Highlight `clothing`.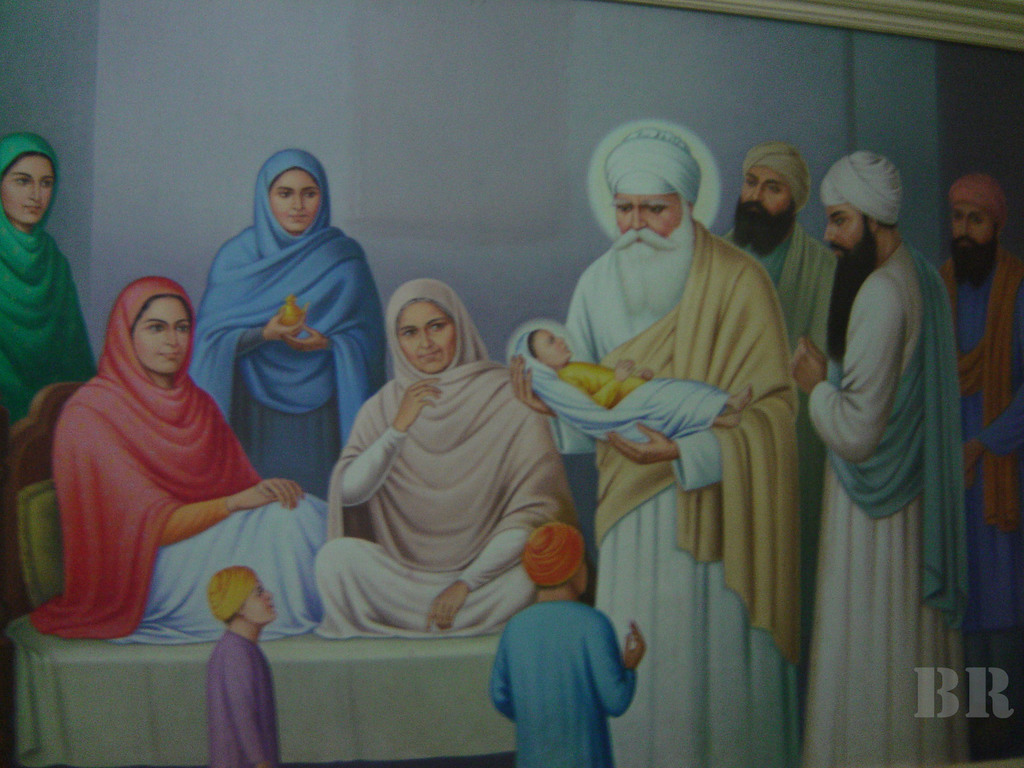
Highlighted region: bbox=(948, 173, 1011, 233).
